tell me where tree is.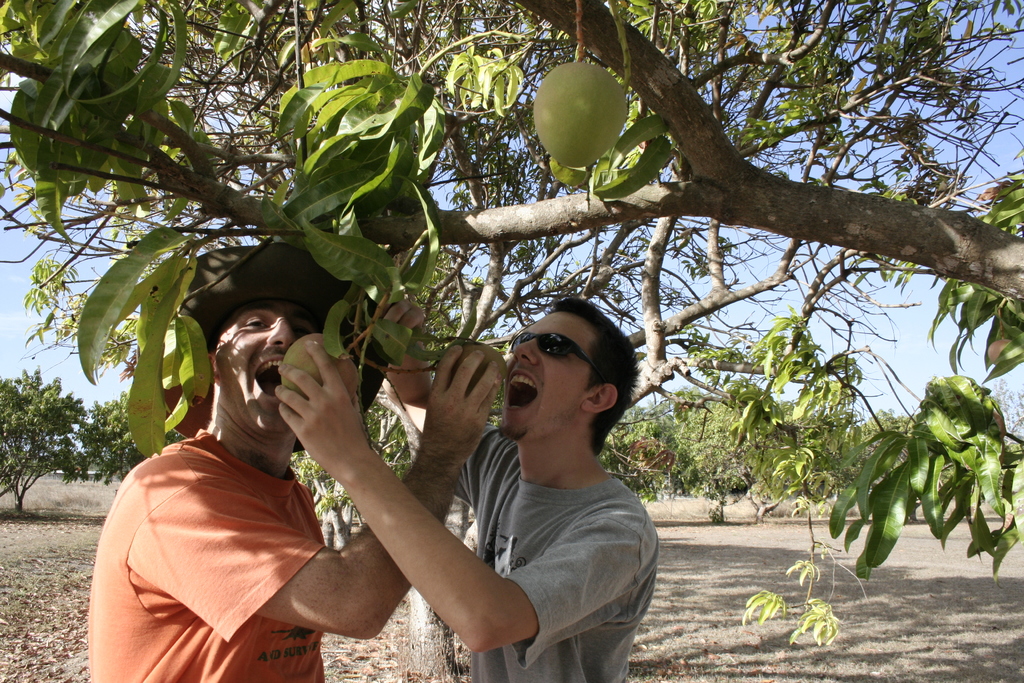
tree is at bbox(82, 393, 162, 488).
